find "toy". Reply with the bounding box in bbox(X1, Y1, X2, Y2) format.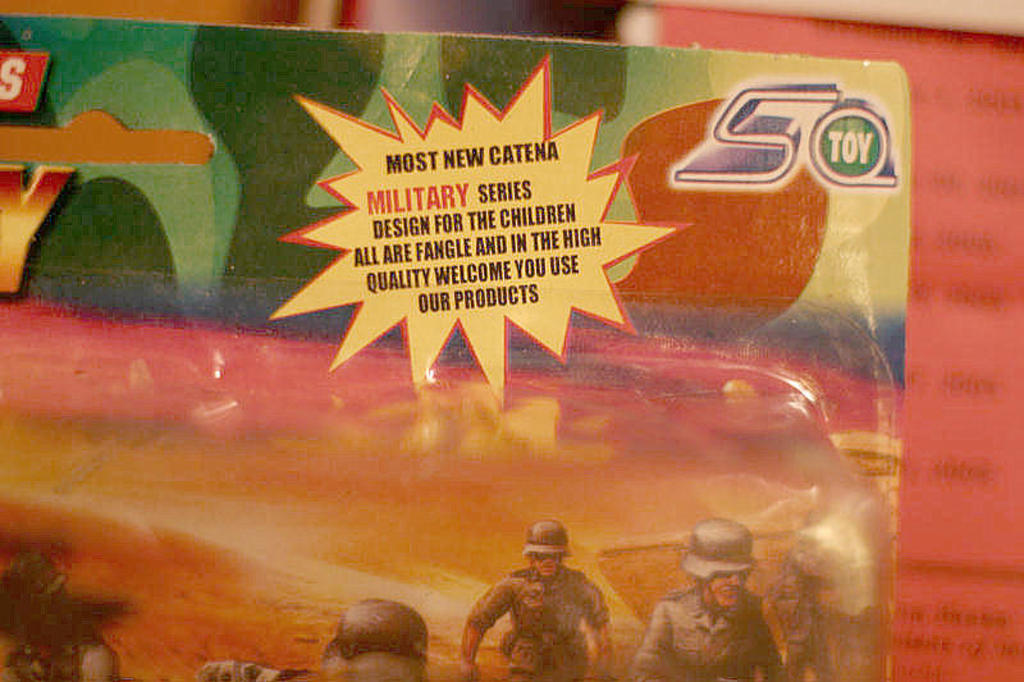
bbox(319, 605, 431, 681).
